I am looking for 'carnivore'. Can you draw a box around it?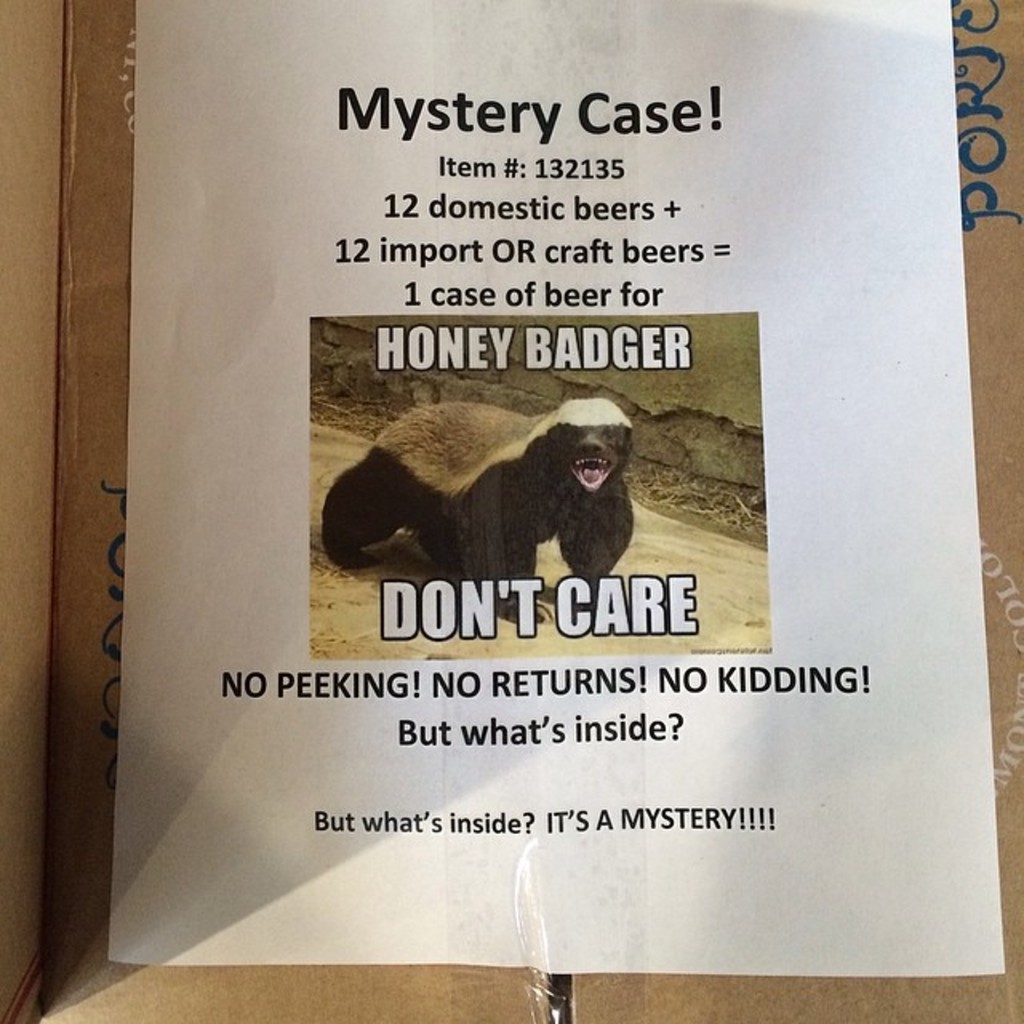
Sure, the bounding box is left=328, top=389, right=674, bottom=594.
